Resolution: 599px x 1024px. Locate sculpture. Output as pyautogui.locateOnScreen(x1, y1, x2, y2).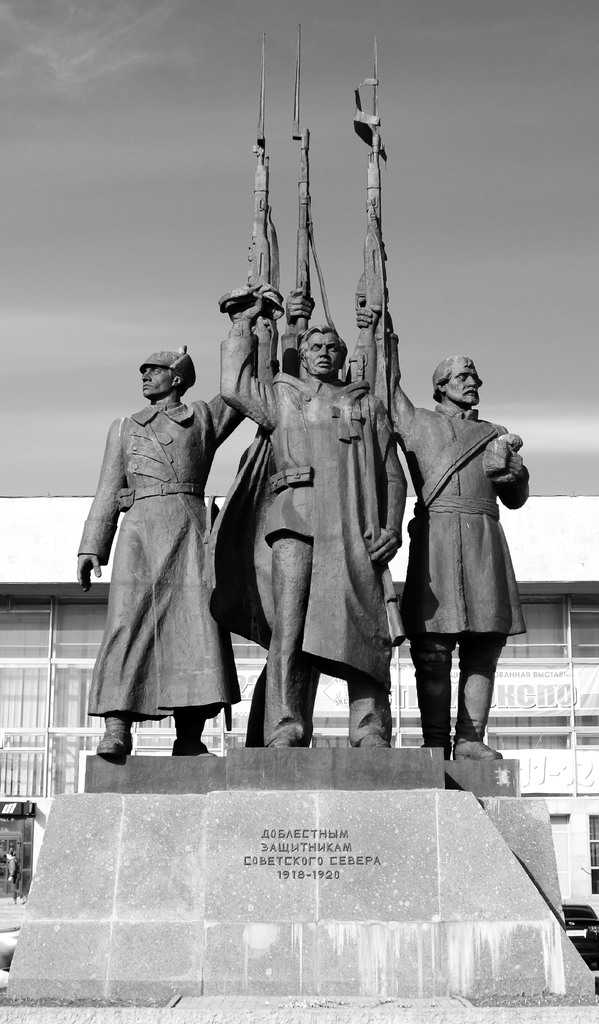
pyautogui.locateOnScreen(78, 24, 536, 759).
